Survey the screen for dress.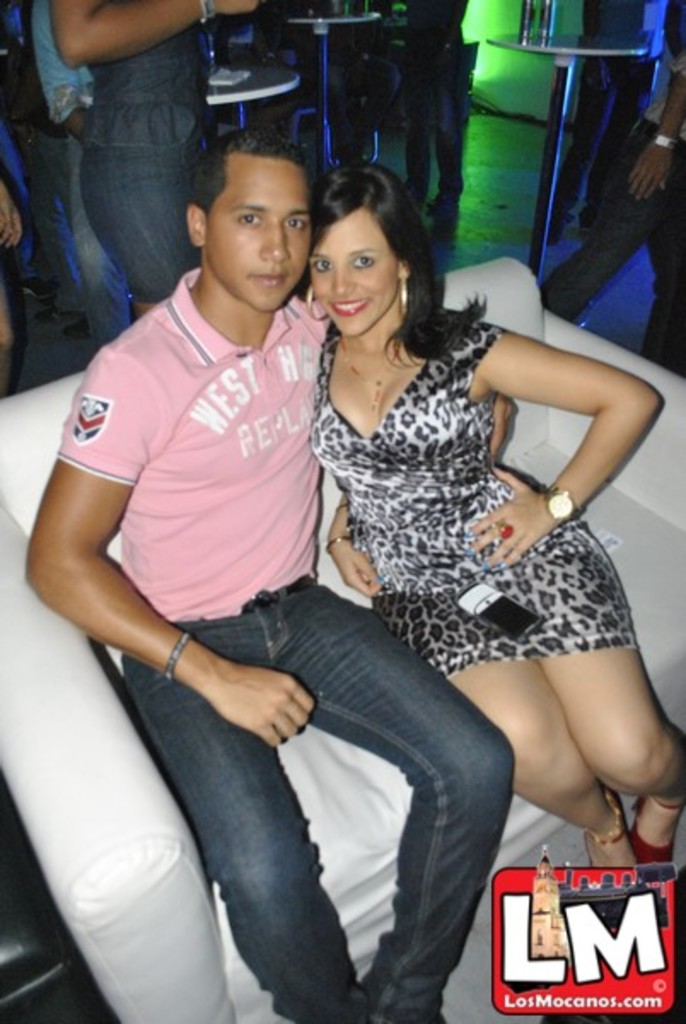
Survey found: bbox=[302, 304, 643, 669].
